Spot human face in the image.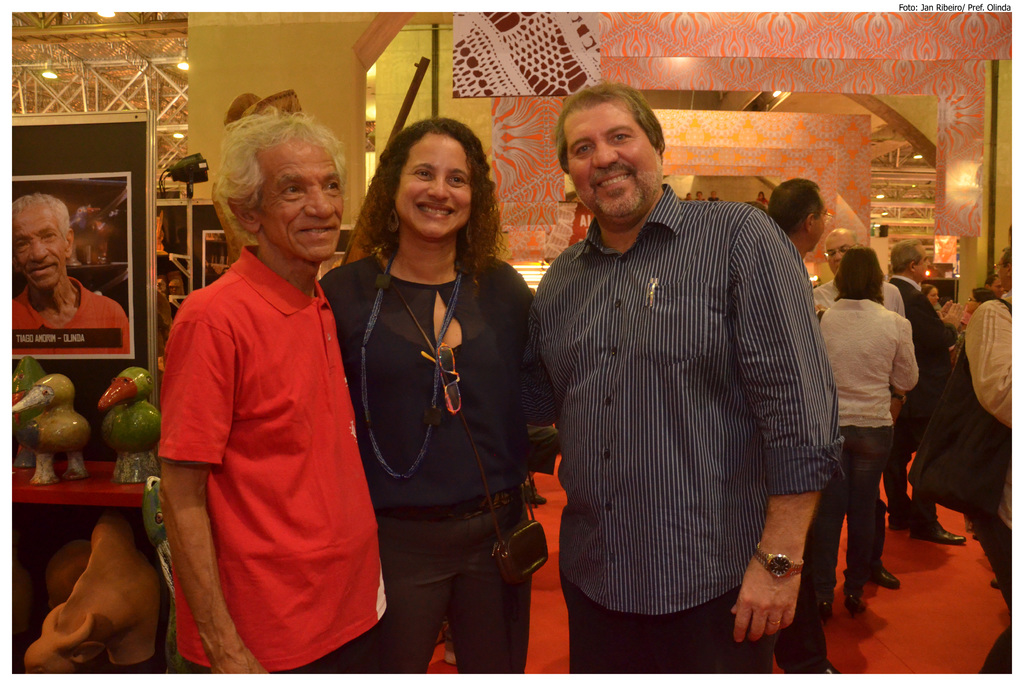
human face found at 14,203,68,296.
